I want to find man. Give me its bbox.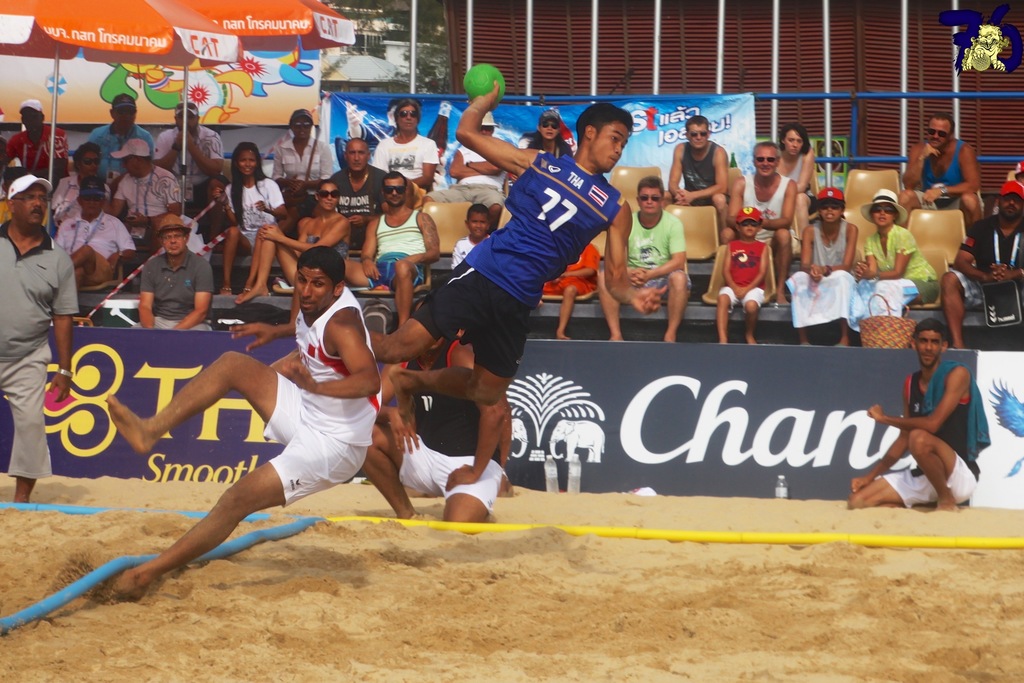
box(102, 140, 182, 263).
